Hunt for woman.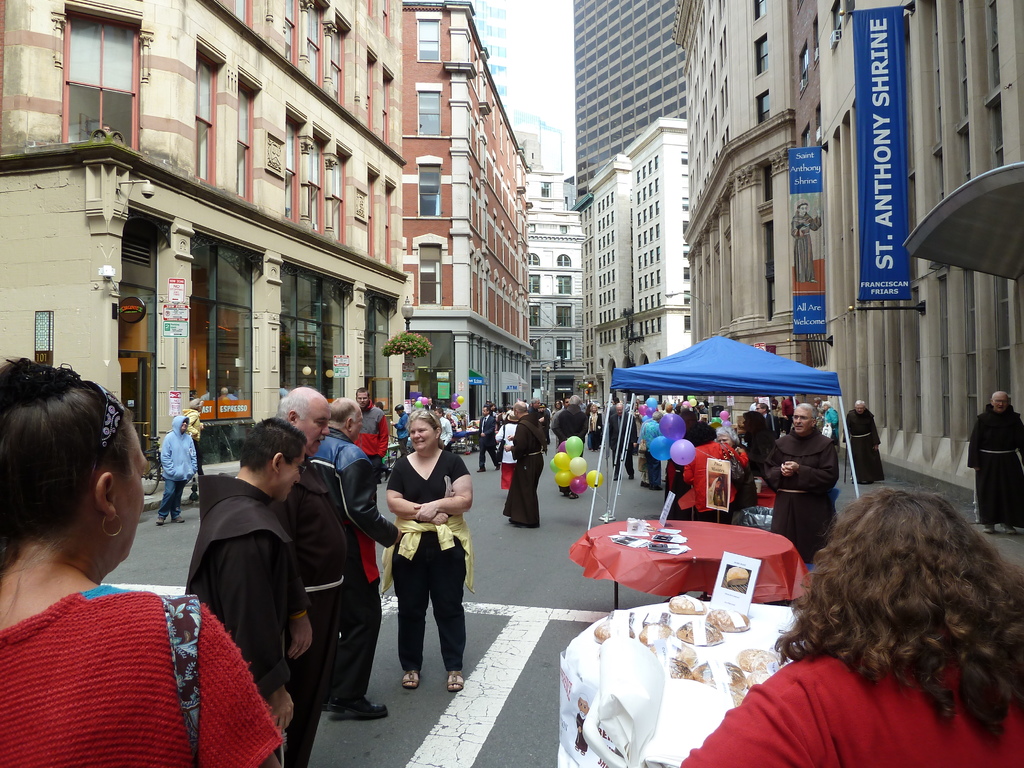
Hunted down at detection(680, 488, 1023, 767).
